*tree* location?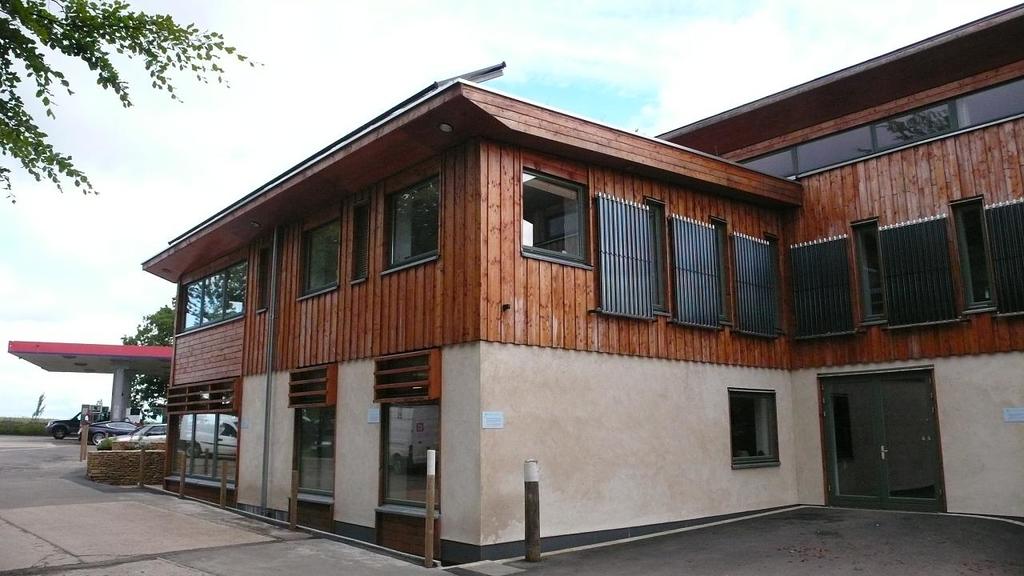
(0, 0, 261, 206)
